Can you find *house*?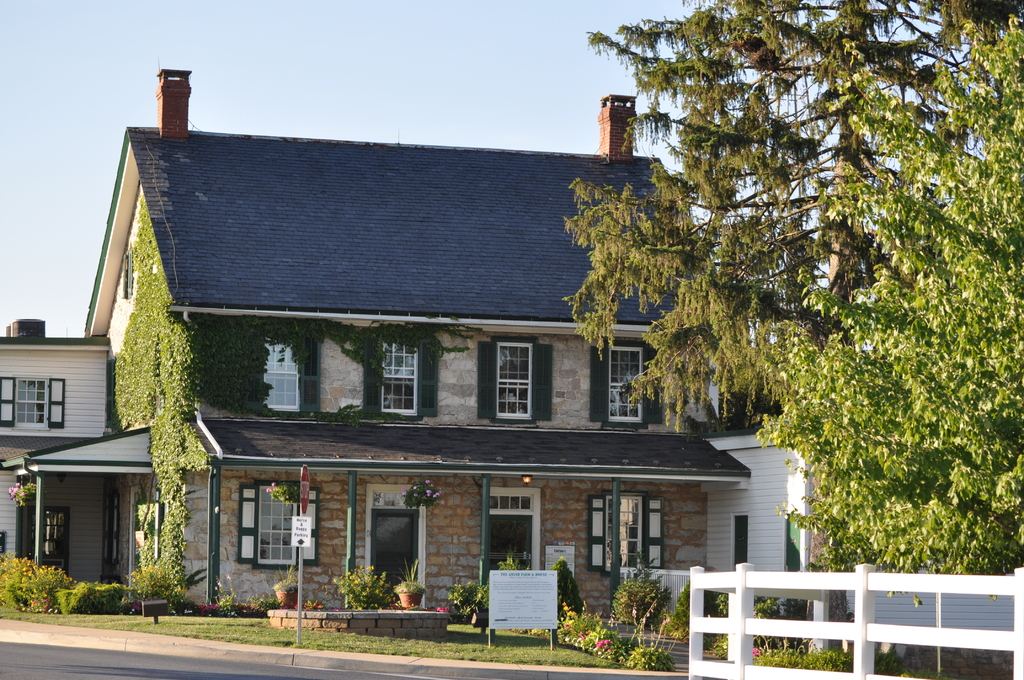
Yes, bounding box: 0, 311, 119, 576.
